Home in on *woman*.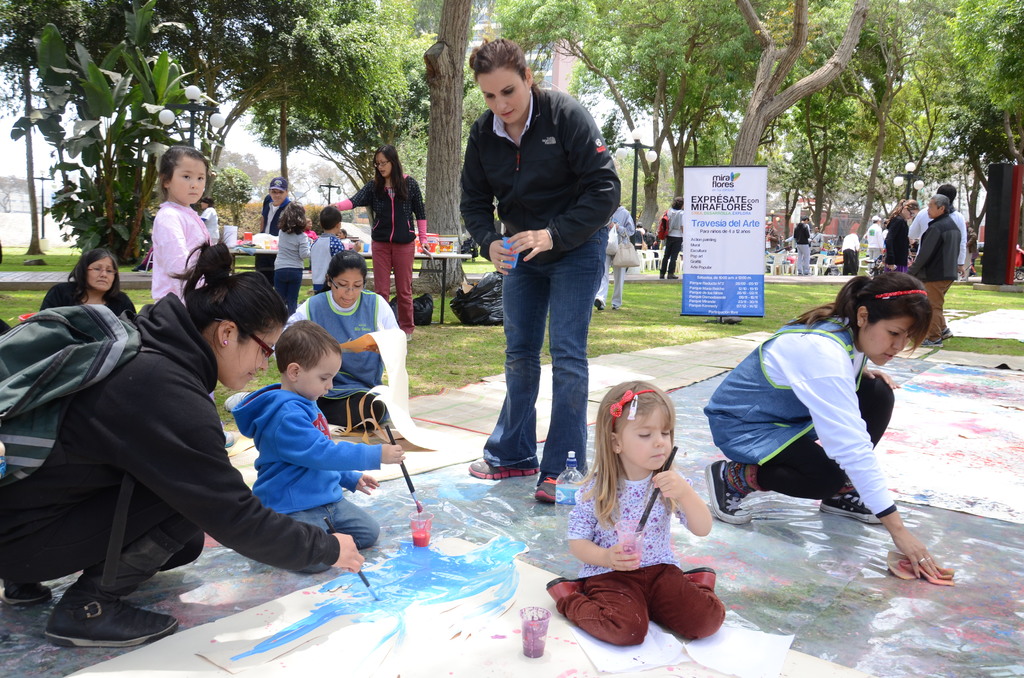
Homed in at x1=199, y1=197, x2=216, y2=241.
